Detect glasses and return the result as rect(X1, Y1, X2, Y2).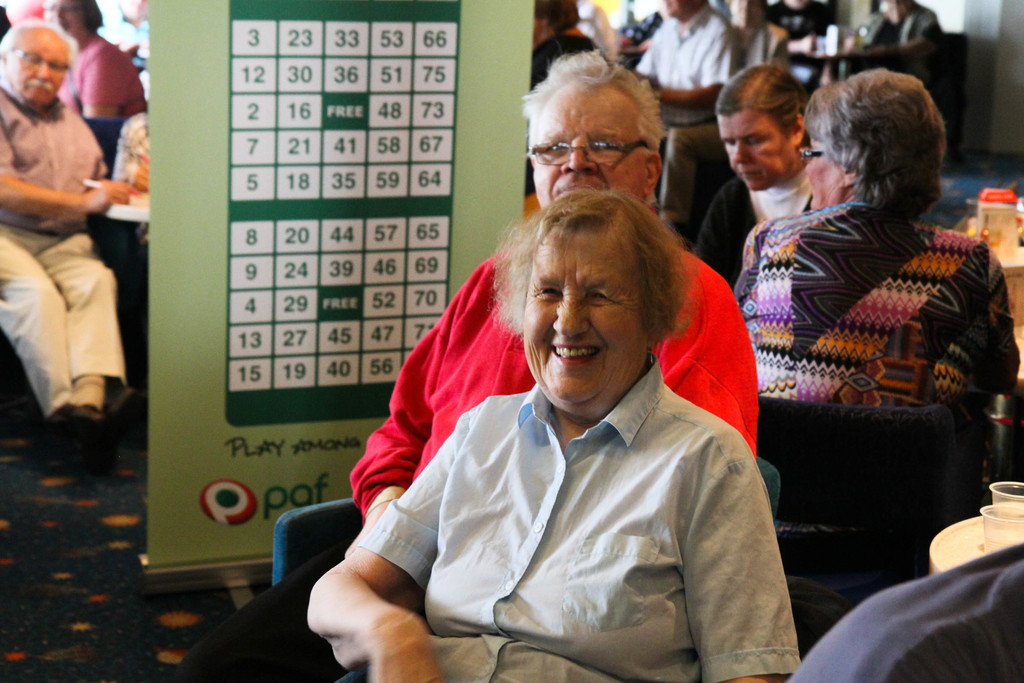
rect(528, 136, 644, 165).
